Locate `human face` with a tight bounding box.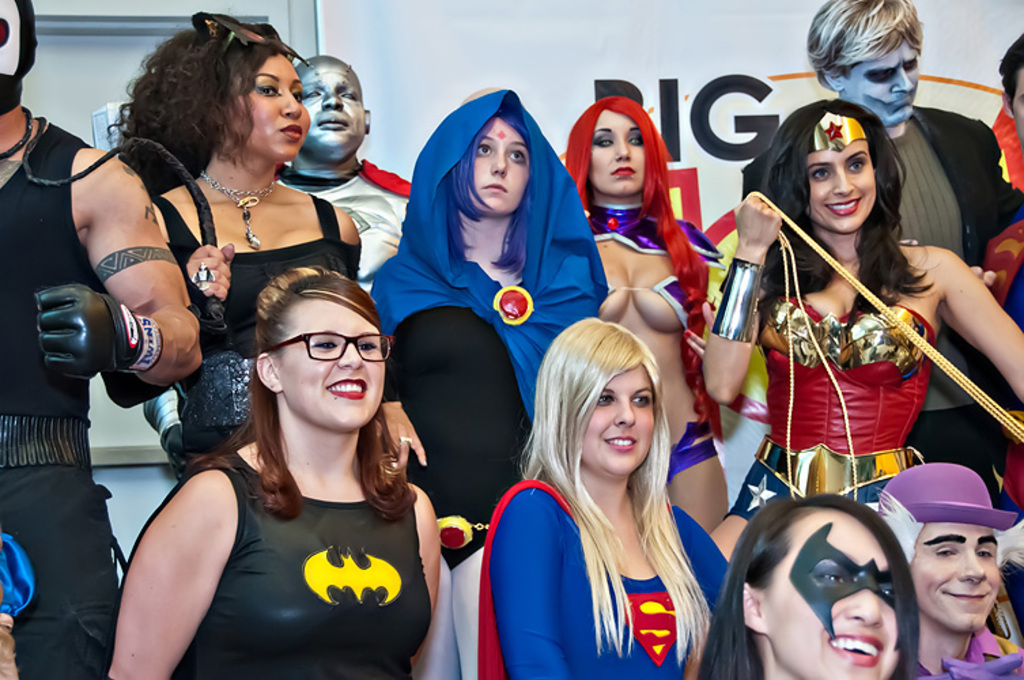
(x1=589, y1=110, x2=646, y2=199).
